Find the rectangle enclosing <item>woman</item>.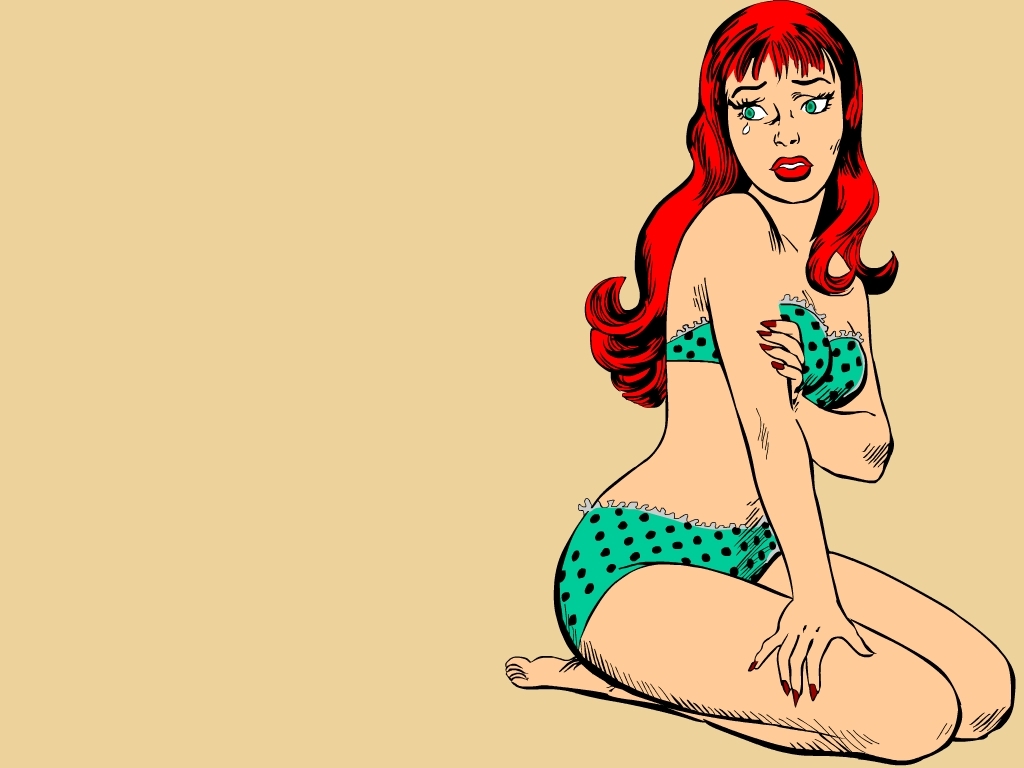
<bbox>566, 0, 928, 726</bbox>.
